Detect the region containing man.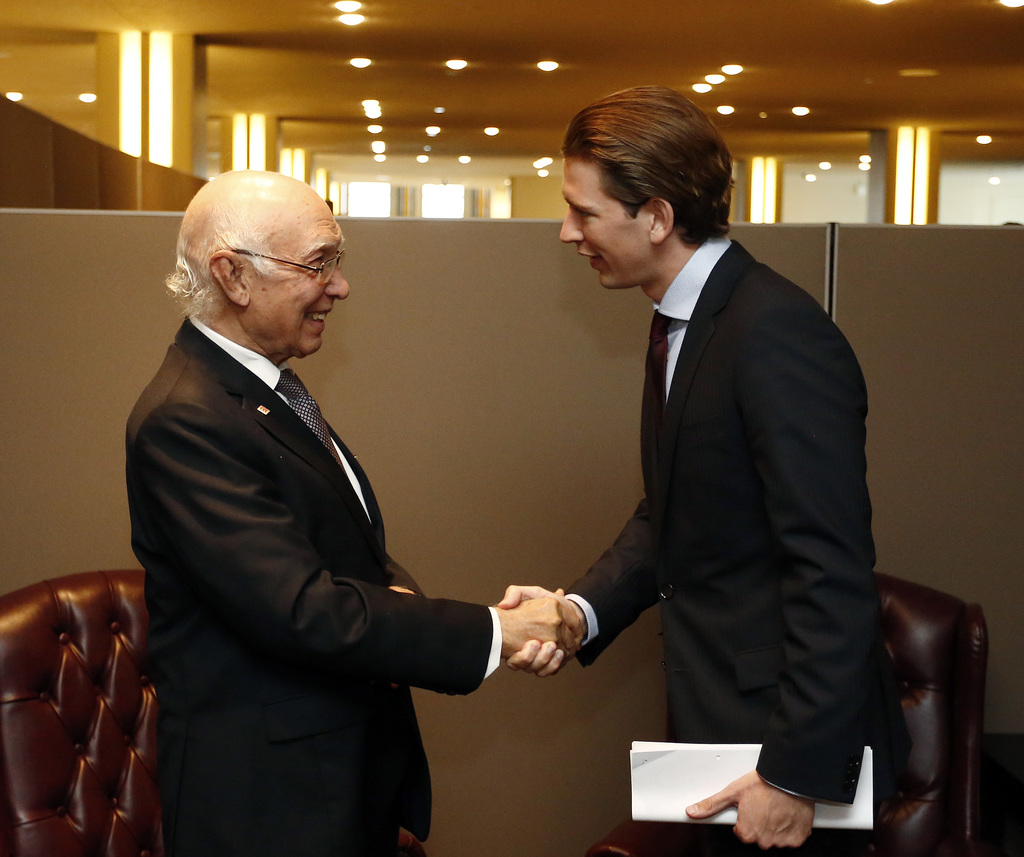
bbox=[128, 164, 580, 856].
